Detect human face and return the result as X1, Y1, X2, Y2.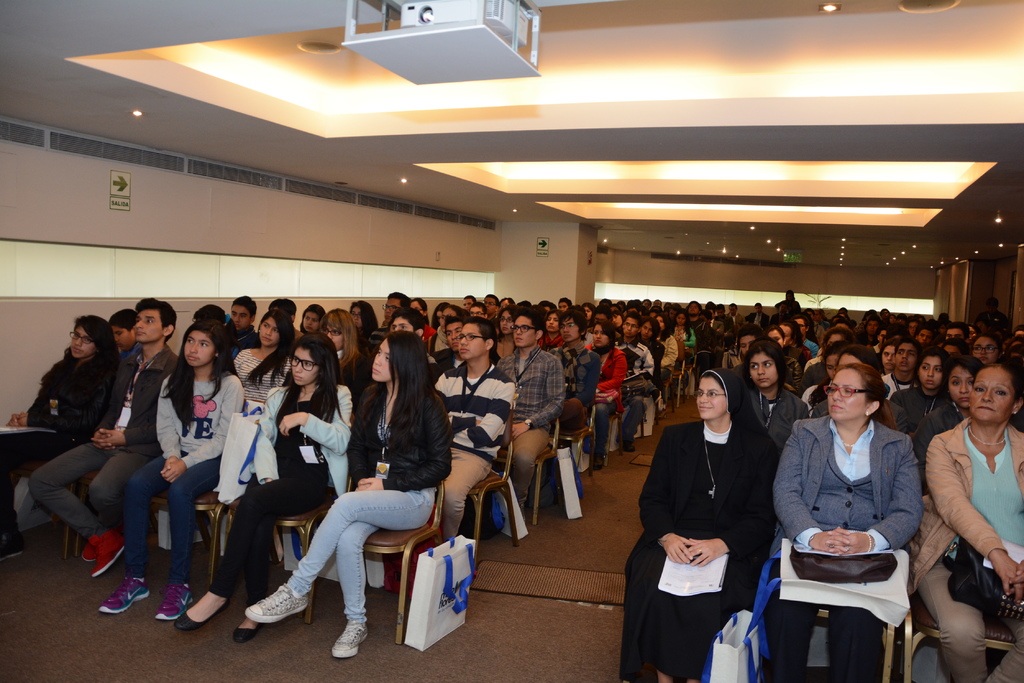
610, 315, 623, 328.
